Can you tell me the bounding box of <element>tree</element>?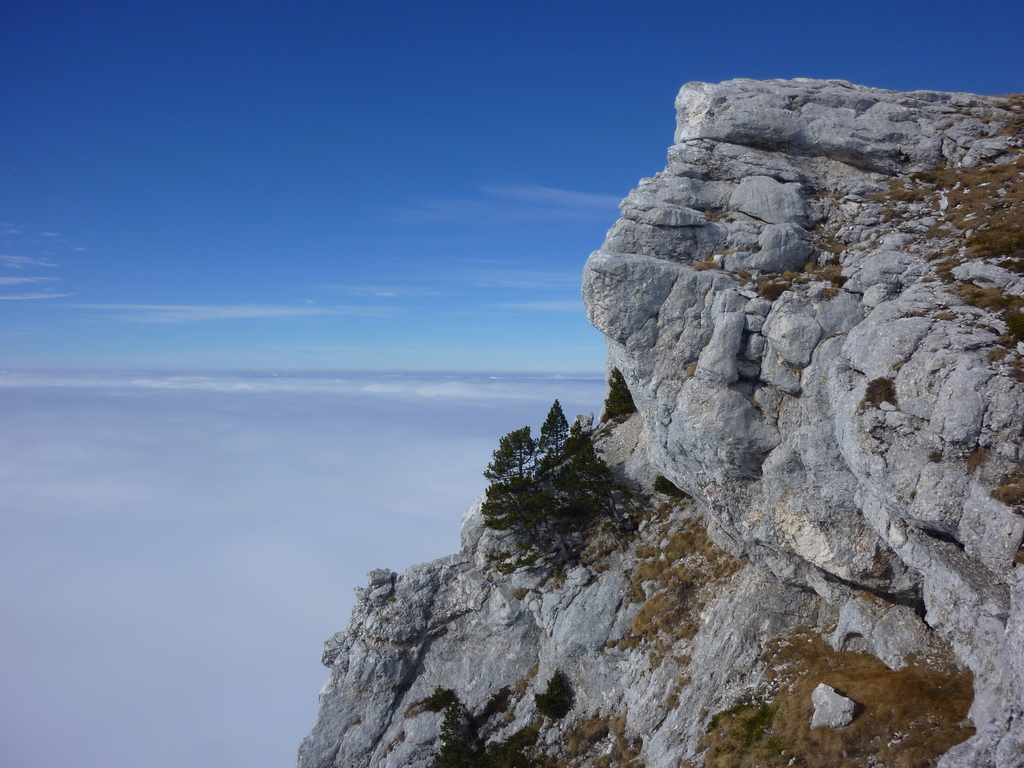
(432, 697, 469, 767).
